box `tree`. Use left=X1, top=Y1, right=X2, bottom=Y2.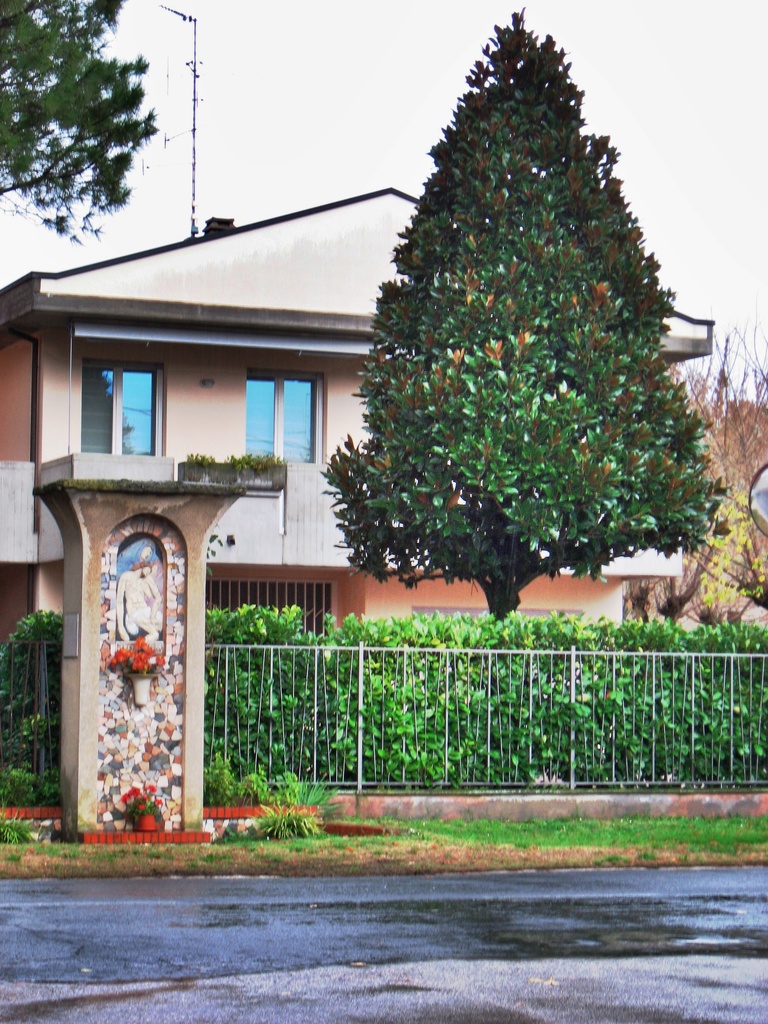
left=294, top=0, right=726, bottom=616.
